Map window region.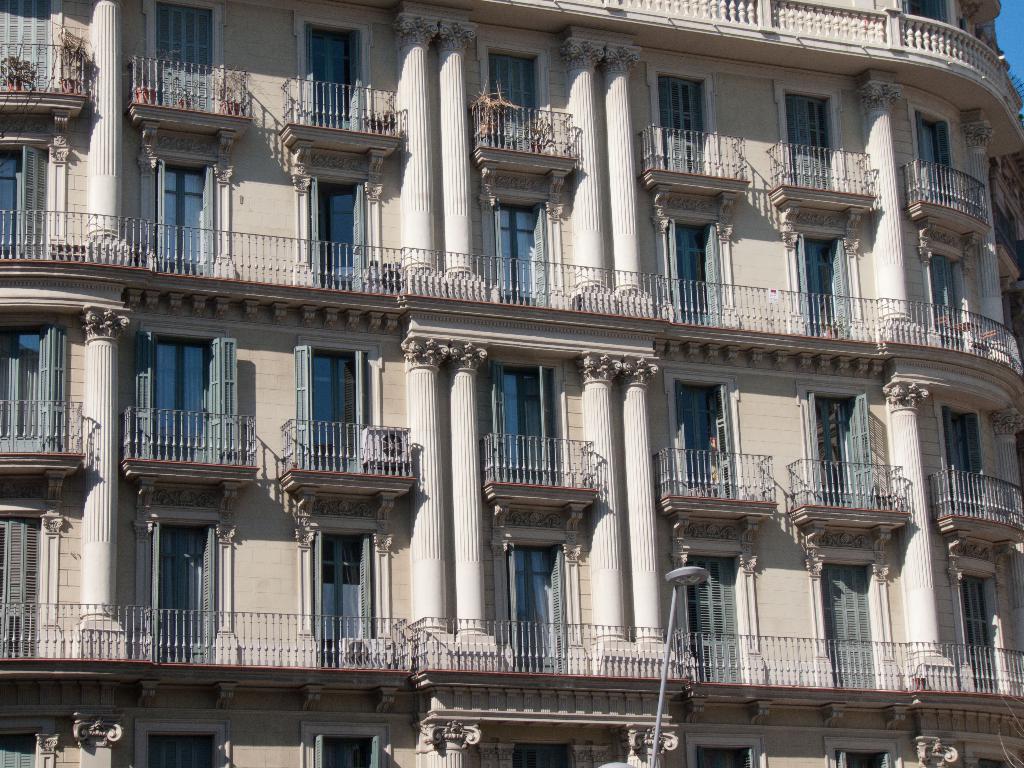
Mapped to (494, 51, 541, 140).
